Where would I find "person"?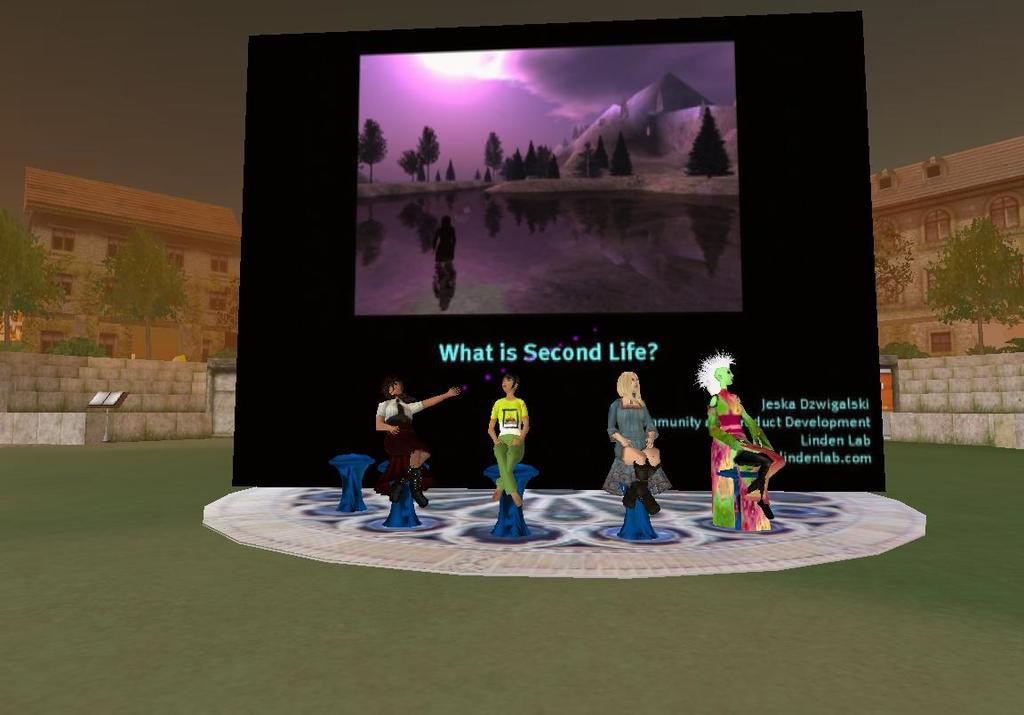
At pyautogui.locateOnScreen(379, 374, 460, 487).
